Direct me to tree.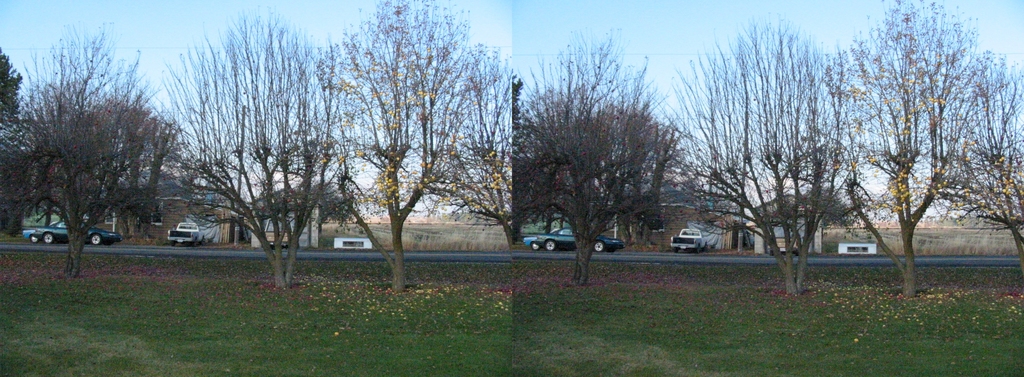
Direction: <region>656, 13, 870, 294</region>.
